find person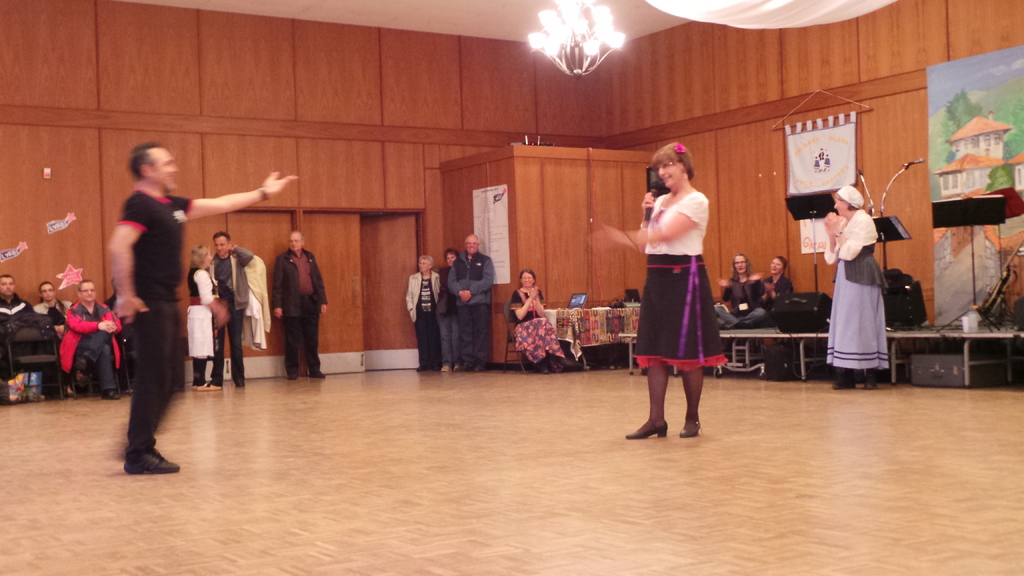
[438,246,460,371]
